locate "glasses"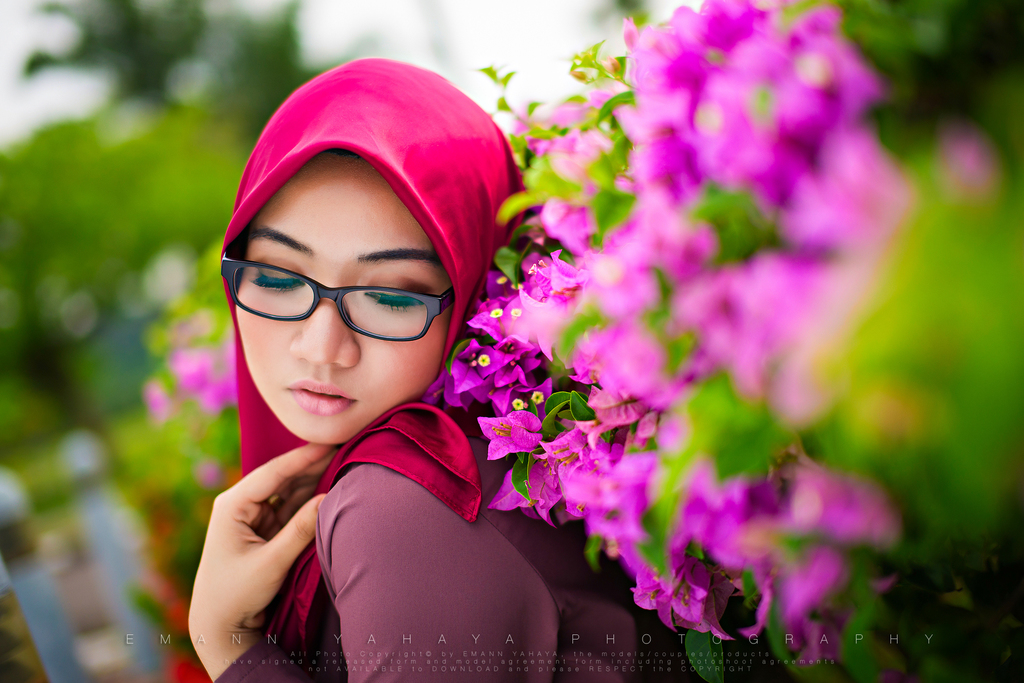
x1=226 y1=261 x2=451 y2=351
